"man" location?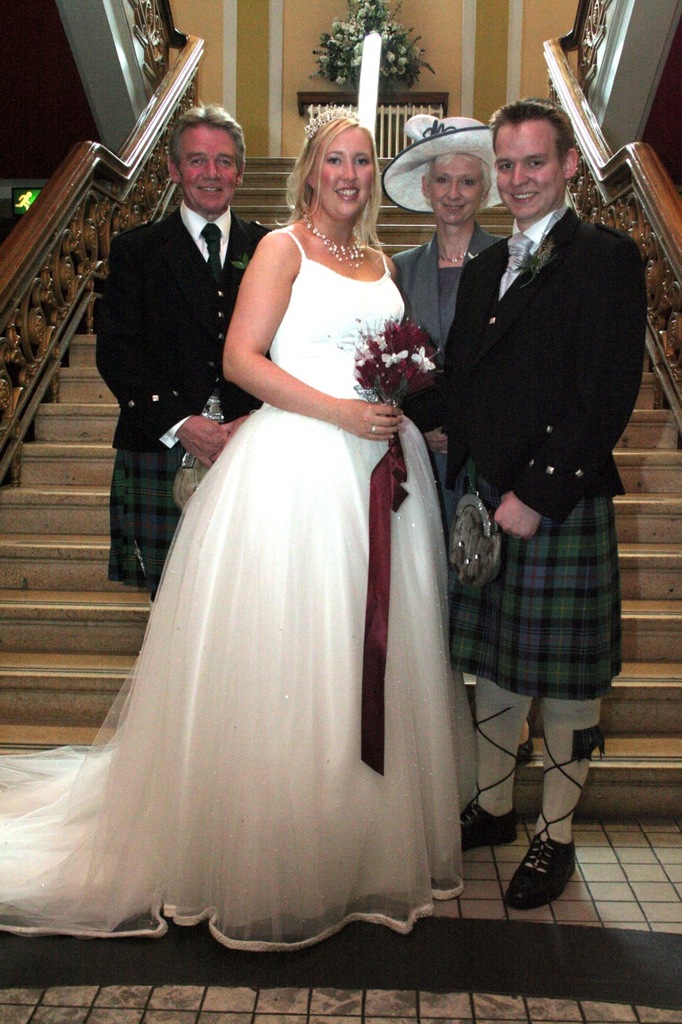
<region>415, 93, 657, 818</region>
